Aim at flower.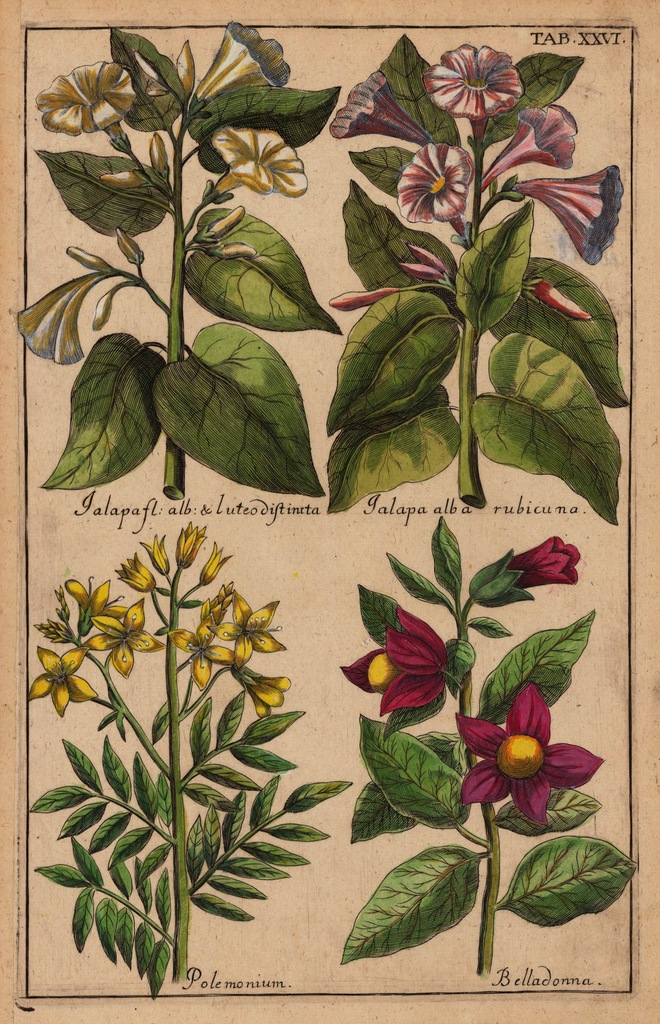
Aimed at rect(457, 678, 608, 826).
